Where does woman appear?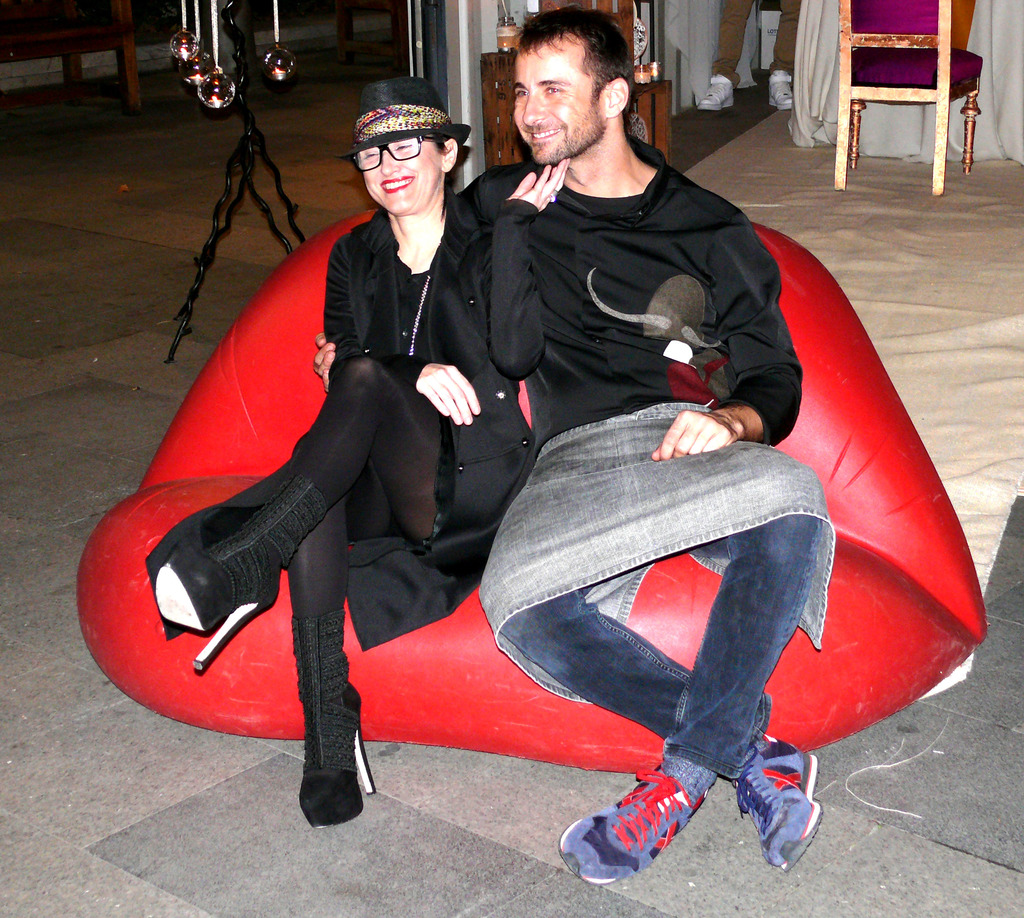
Appears at region(179, 78, 513, 837).
